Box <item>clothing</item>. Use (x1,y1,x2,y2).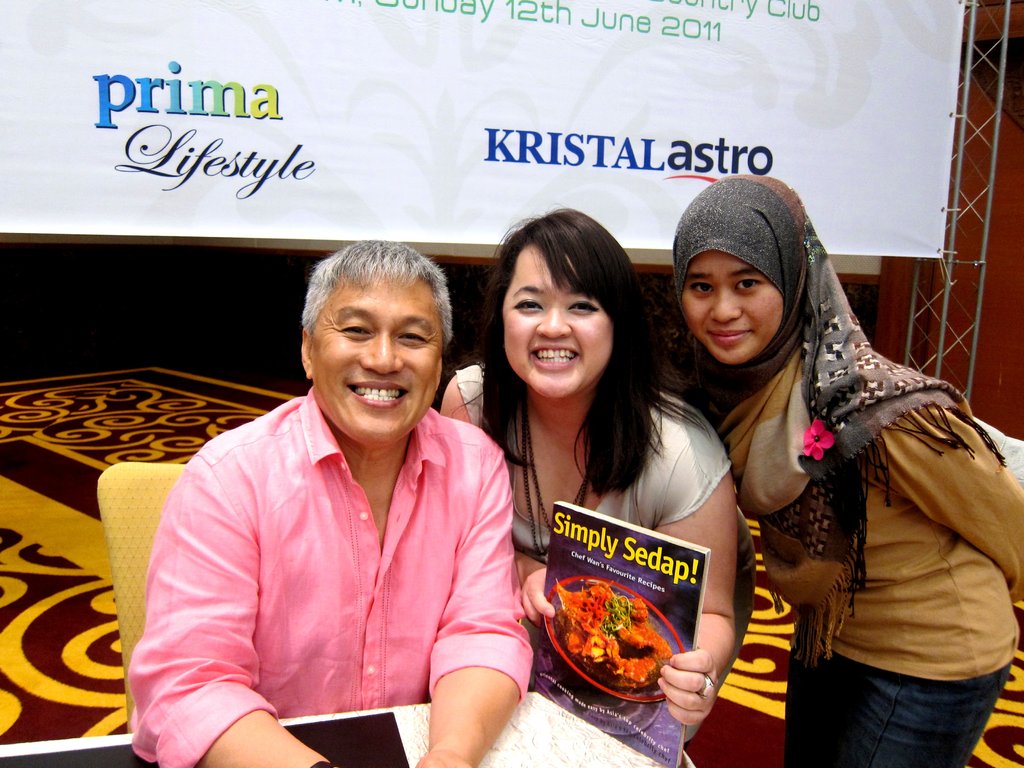
(454,364,732,753).
